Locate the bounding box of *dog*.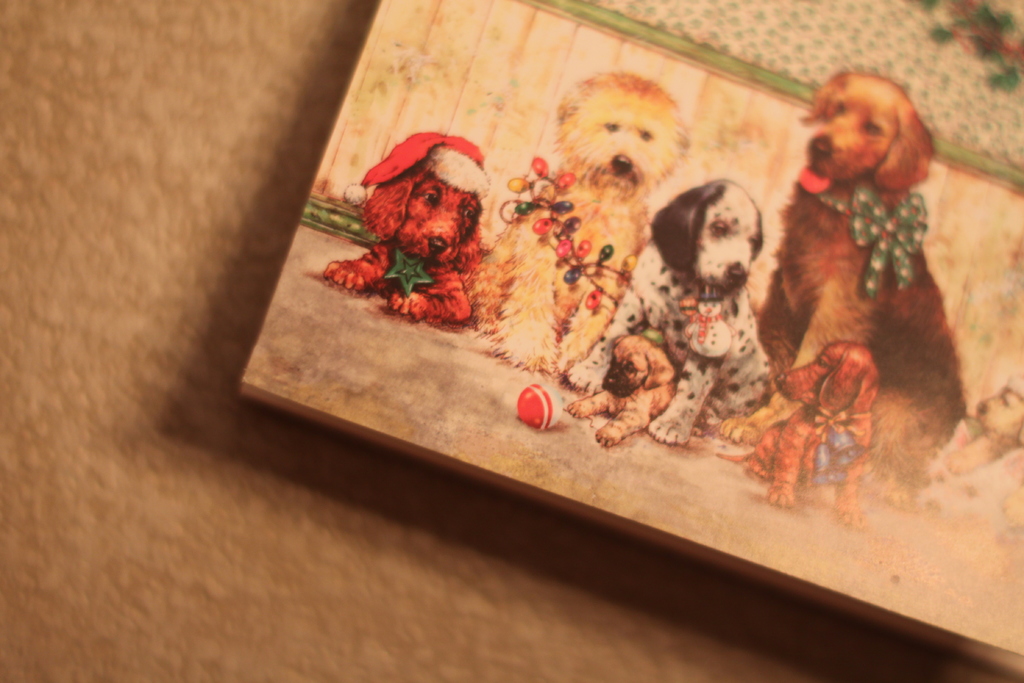
Bounding box: region(584, 178, 771, 446).
